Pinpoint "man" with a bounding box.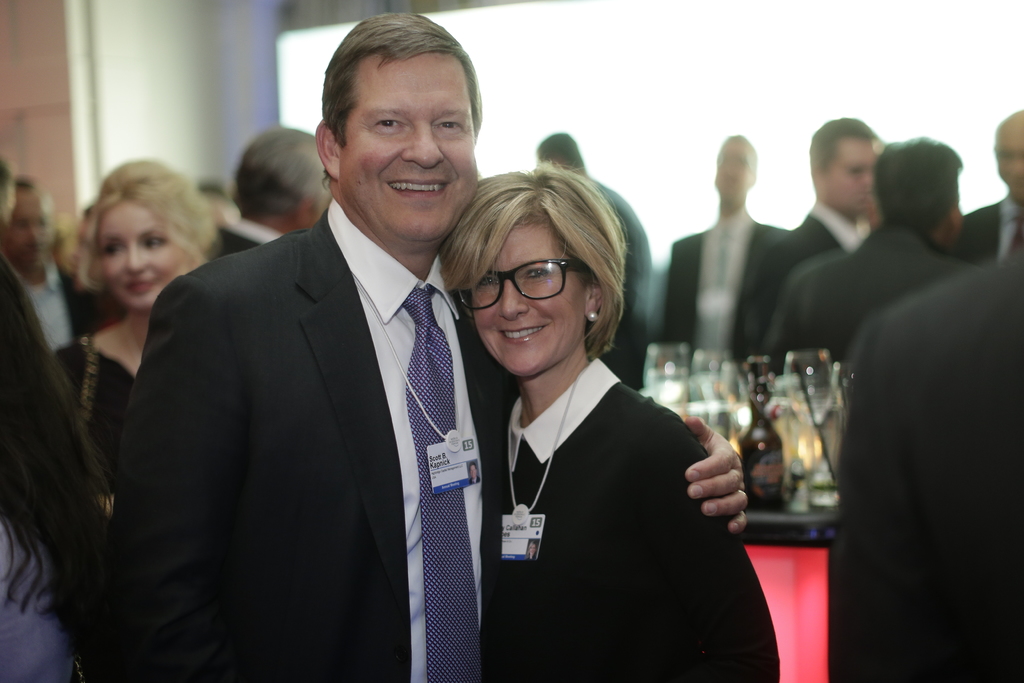
rect(826, 243, 1023, 682).
